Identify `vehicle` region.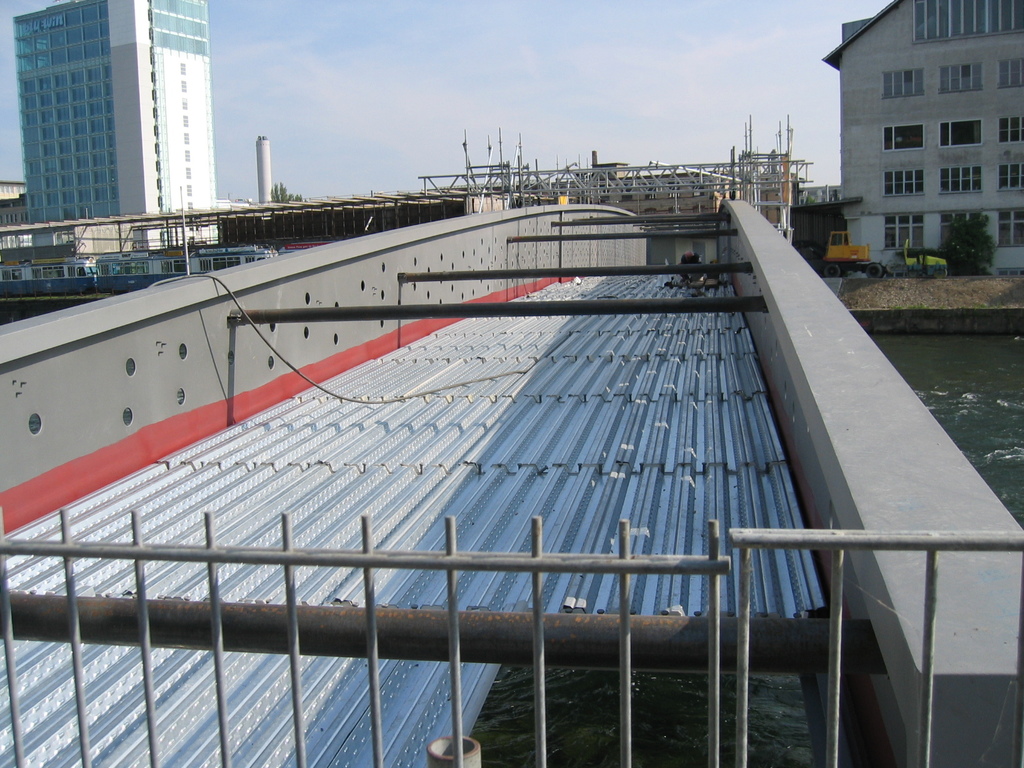
Region: Rect(898, 241, 947, 276).
